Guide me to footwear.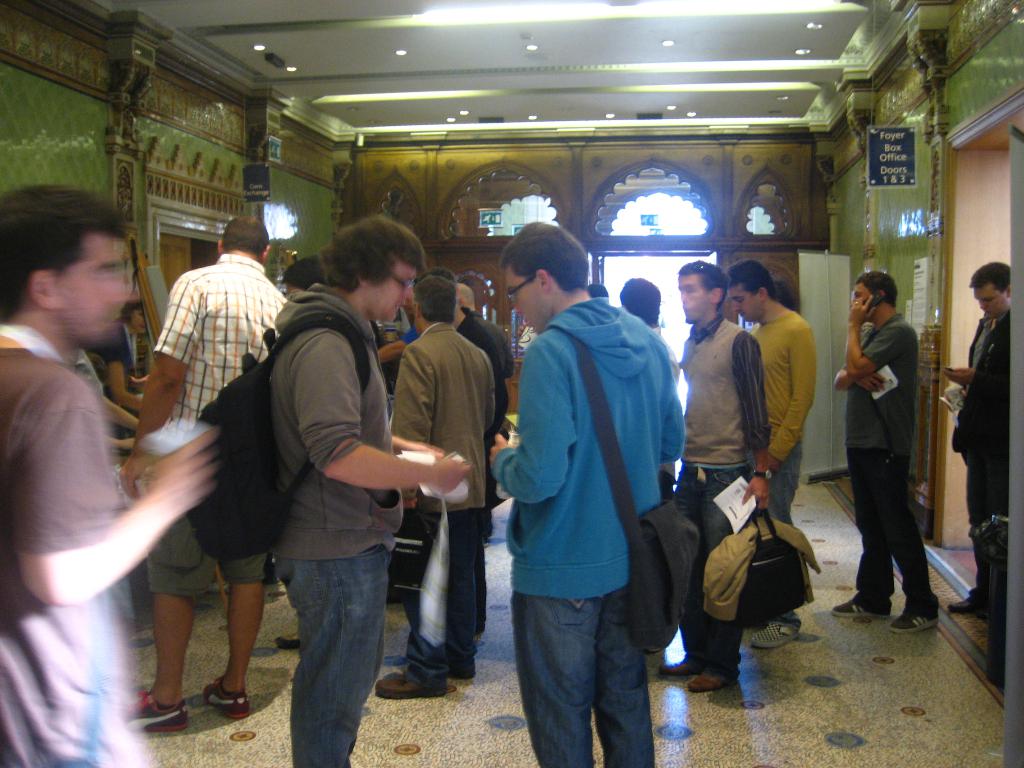
Guidance: [left=371, top=675, right=445, bottom=698].
